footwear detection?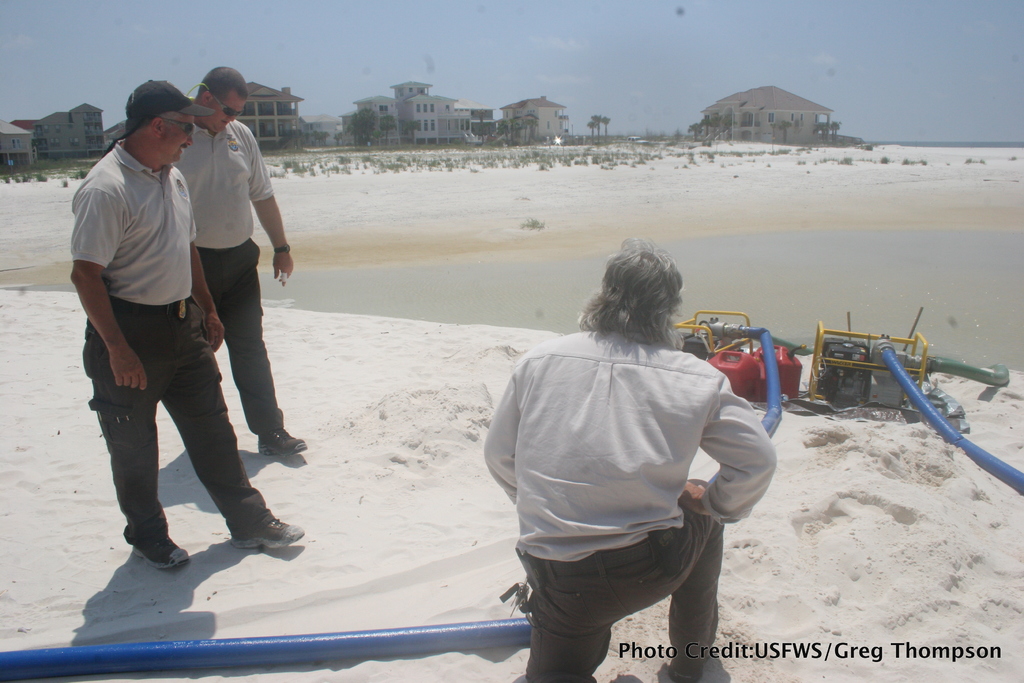
[left=129, top=528, right=193, bottom=572]
